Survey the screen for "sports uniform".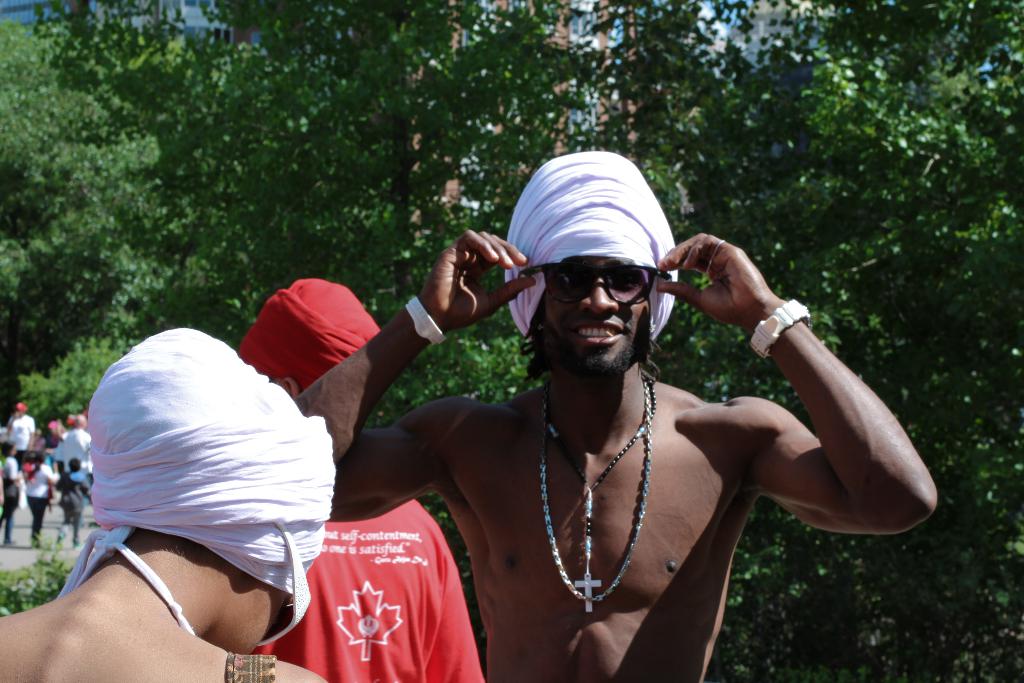
Survey found: (7, 404, 38, 448).
